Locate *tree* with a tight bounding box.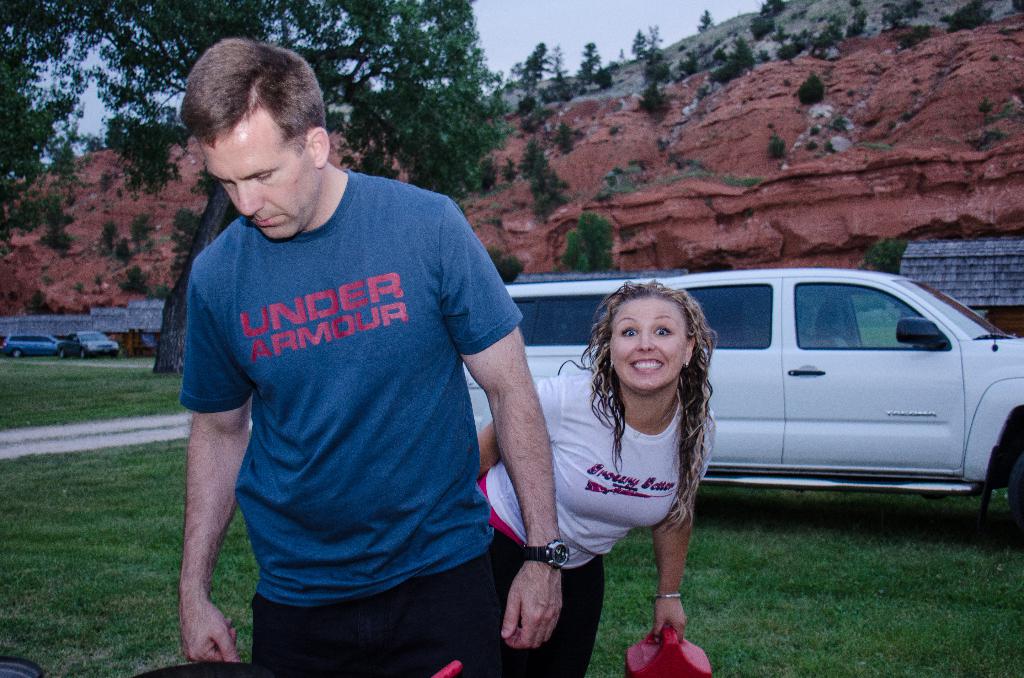
x1=94 y1=222 x2=119 y2=255.
